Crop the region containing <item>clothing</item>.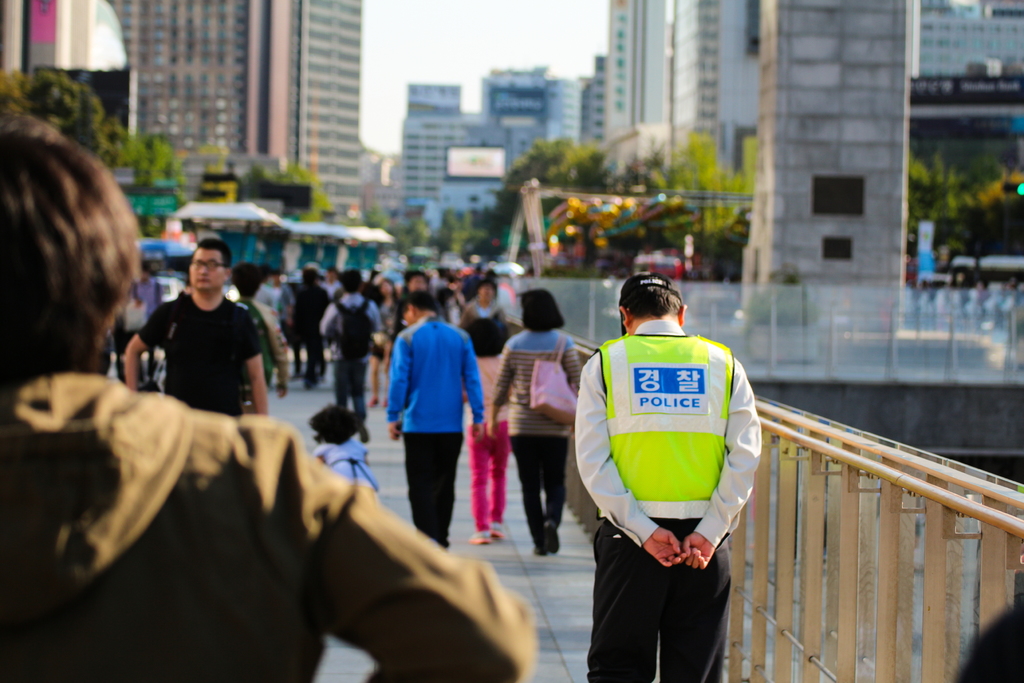
Crop region: (left=1, top=364, right=554, bottom=682).
